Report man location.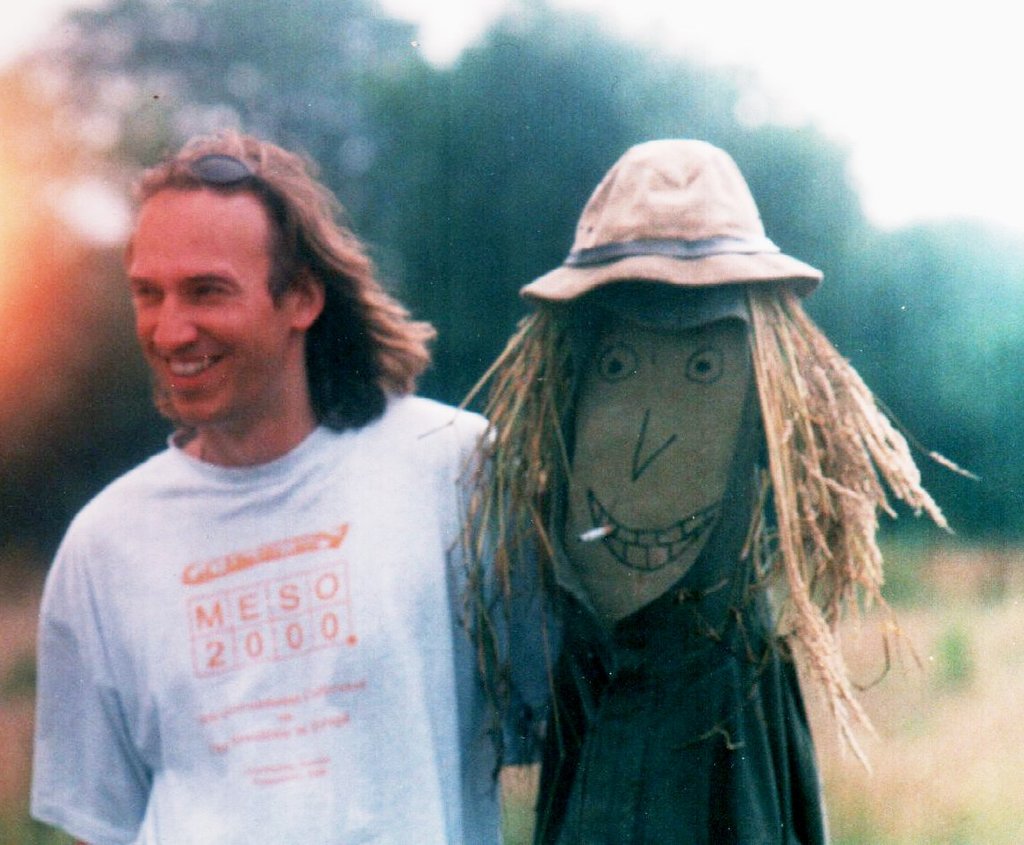
Report: left=22, top=108, right=542, bottom=844.
